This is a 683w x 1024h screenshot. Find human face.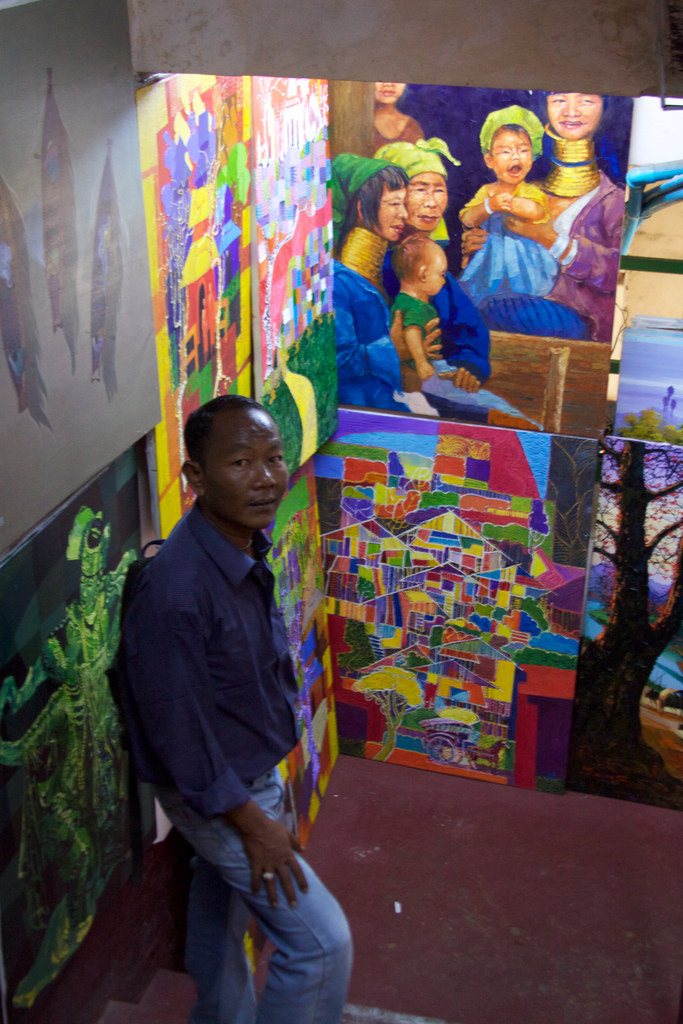
Bounding box: box(378, 186, 407, 238).
